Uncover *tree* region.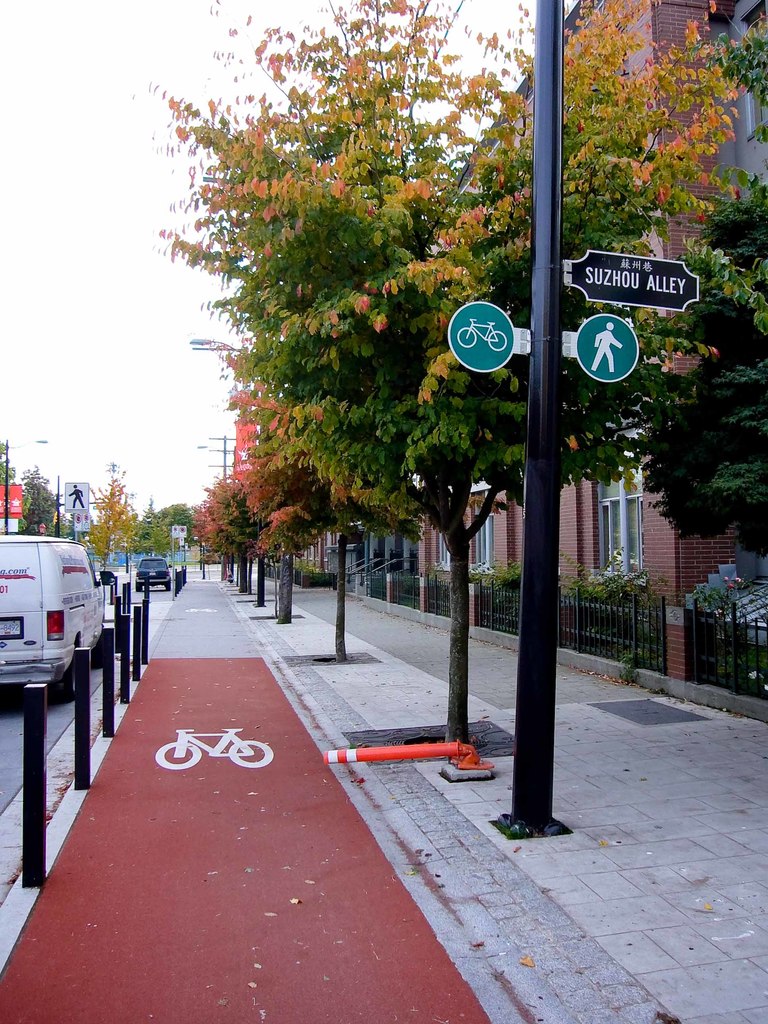
Uncovered: (168,504,186,525).
